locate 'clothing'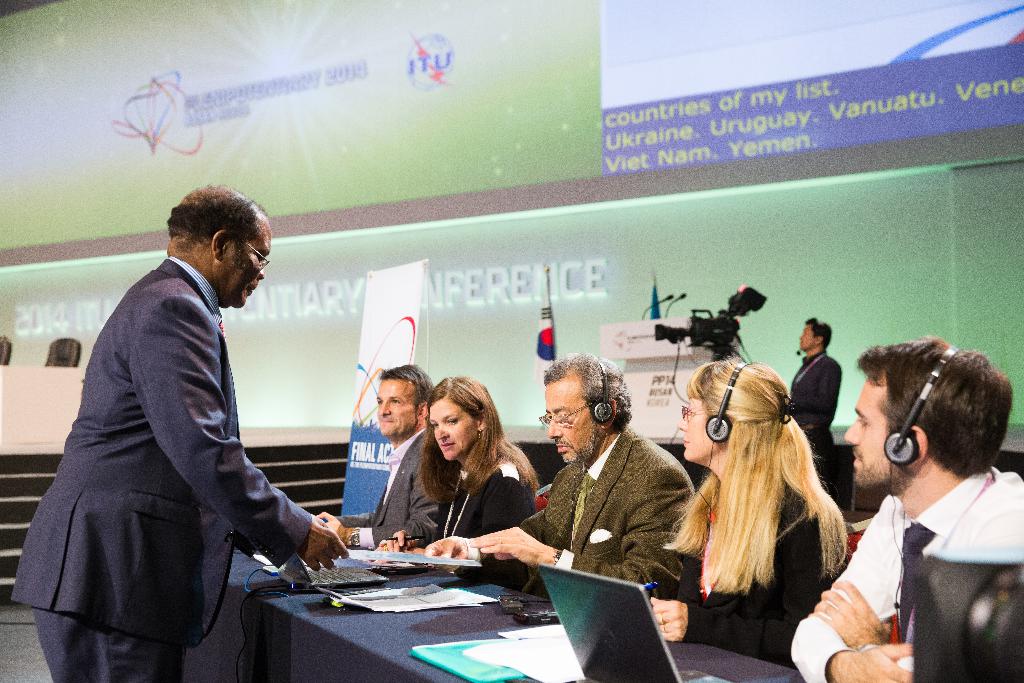
<region>458, 425, 700, 597</region>
